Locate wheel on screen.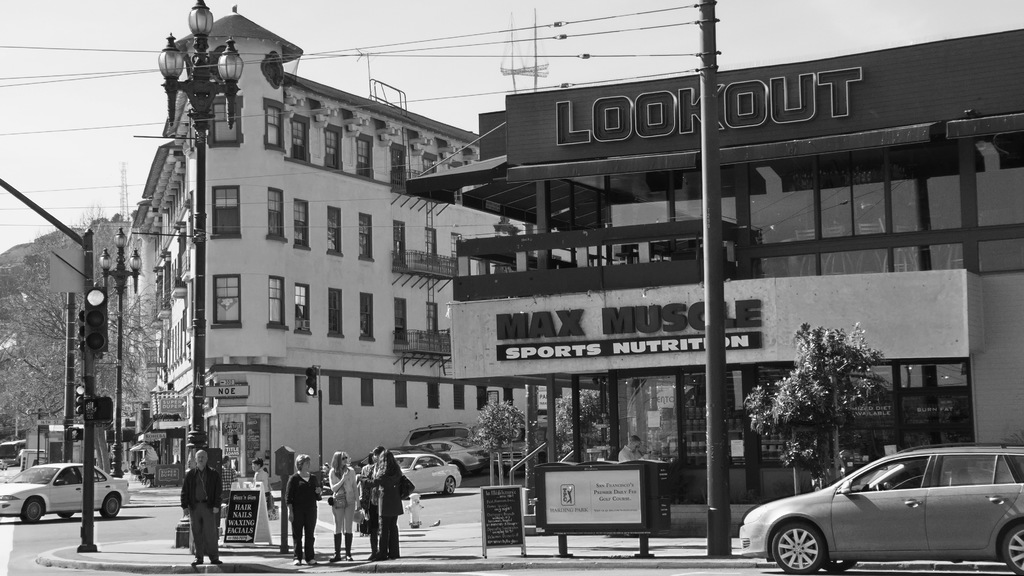
On screen at <box>822,562,858,573</box>.
